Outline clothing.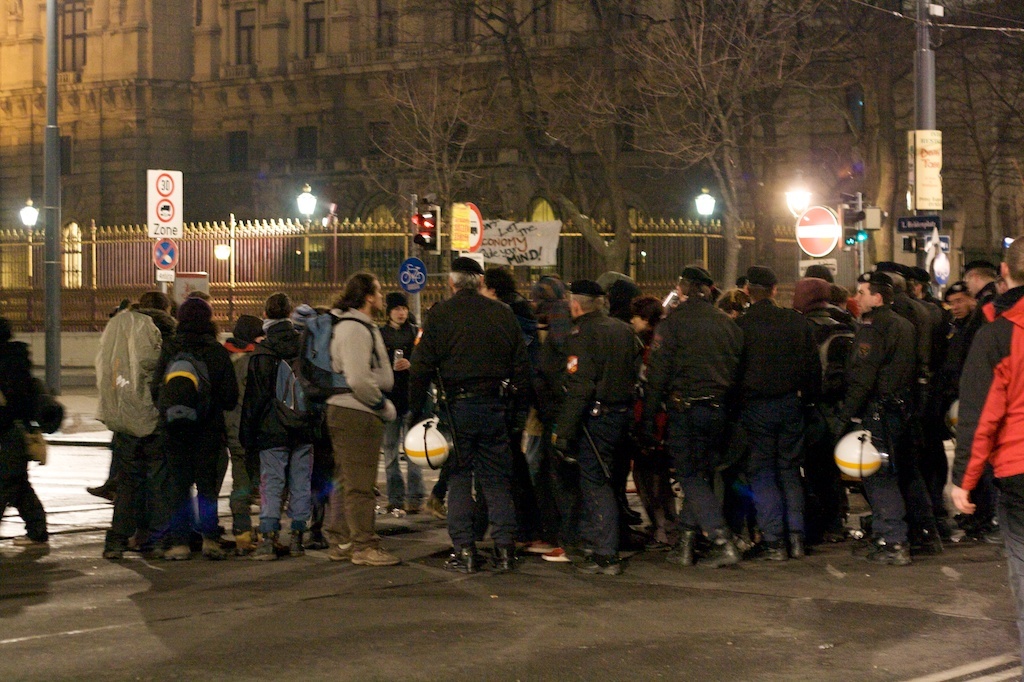
Outline: 952,290,1023,656.
